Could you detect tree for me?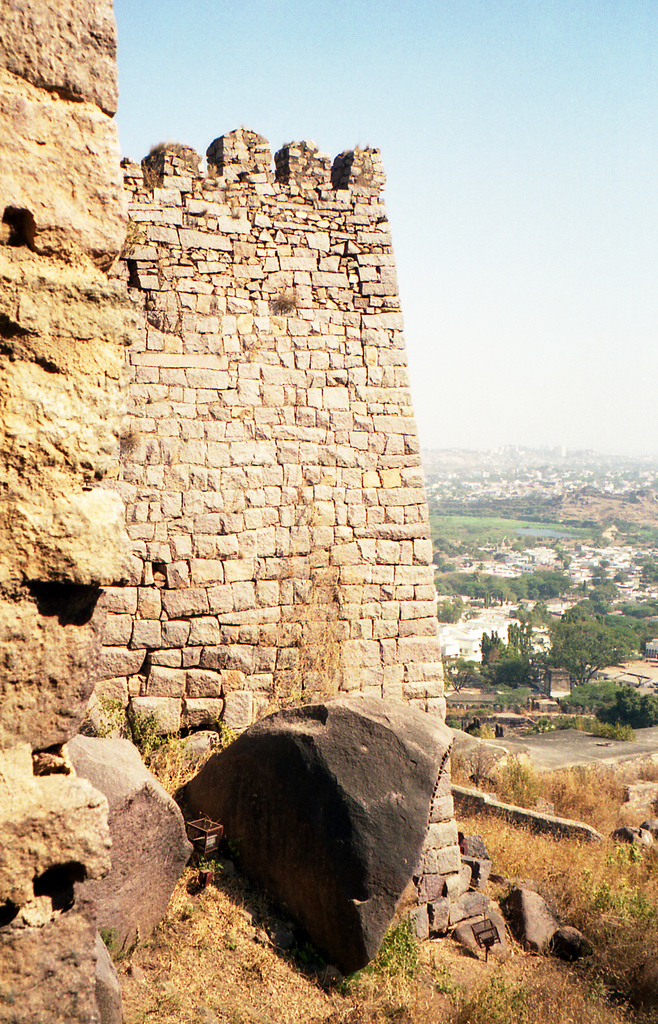
Detection result: left=565, top=682, right=600, bottom=712.
